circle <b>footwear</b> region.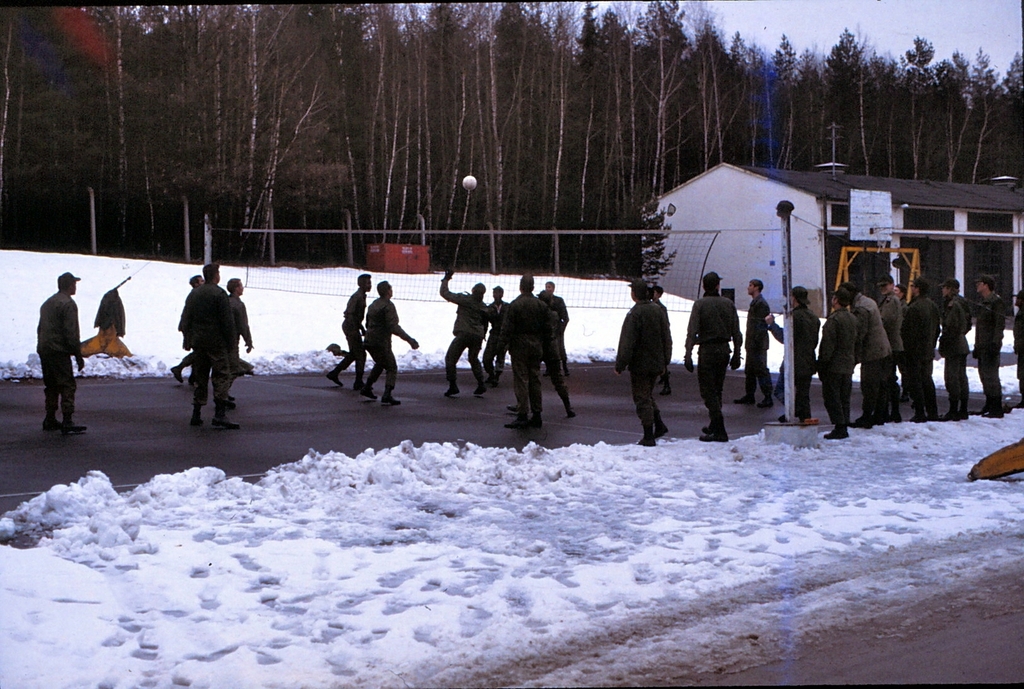
Region: 65/420/86/435.
